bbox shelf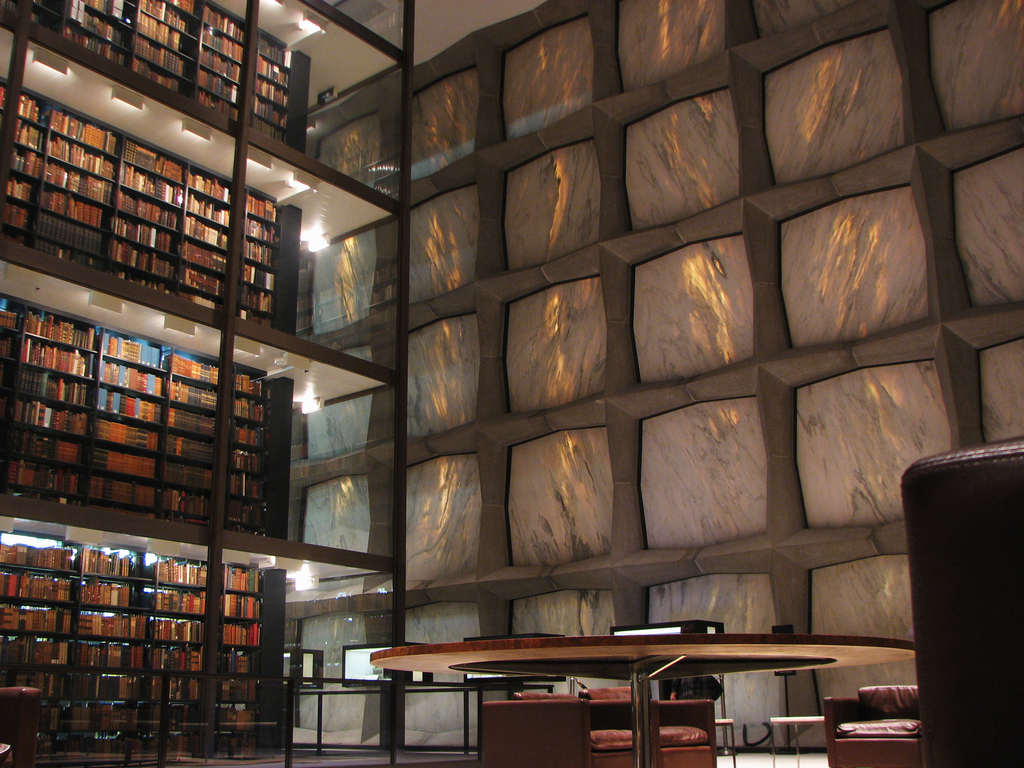
[left=40, top=184, right=106, bottom=230]
